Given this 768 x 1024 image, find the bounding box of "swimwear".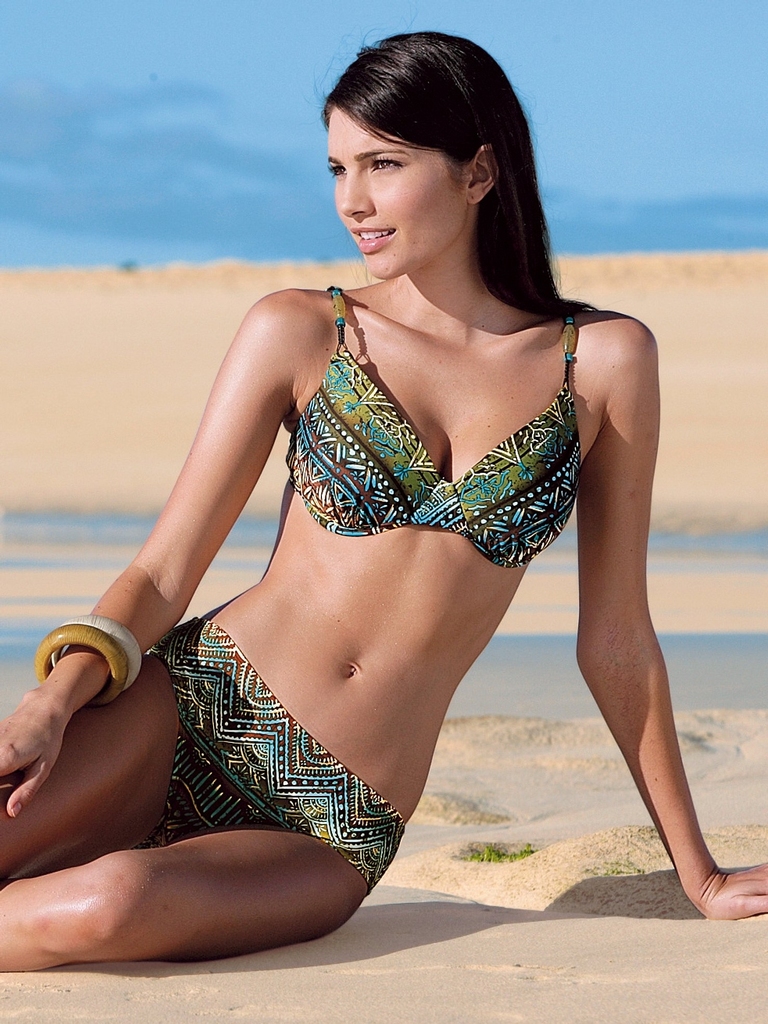
box(143, 614, 403, 899).
